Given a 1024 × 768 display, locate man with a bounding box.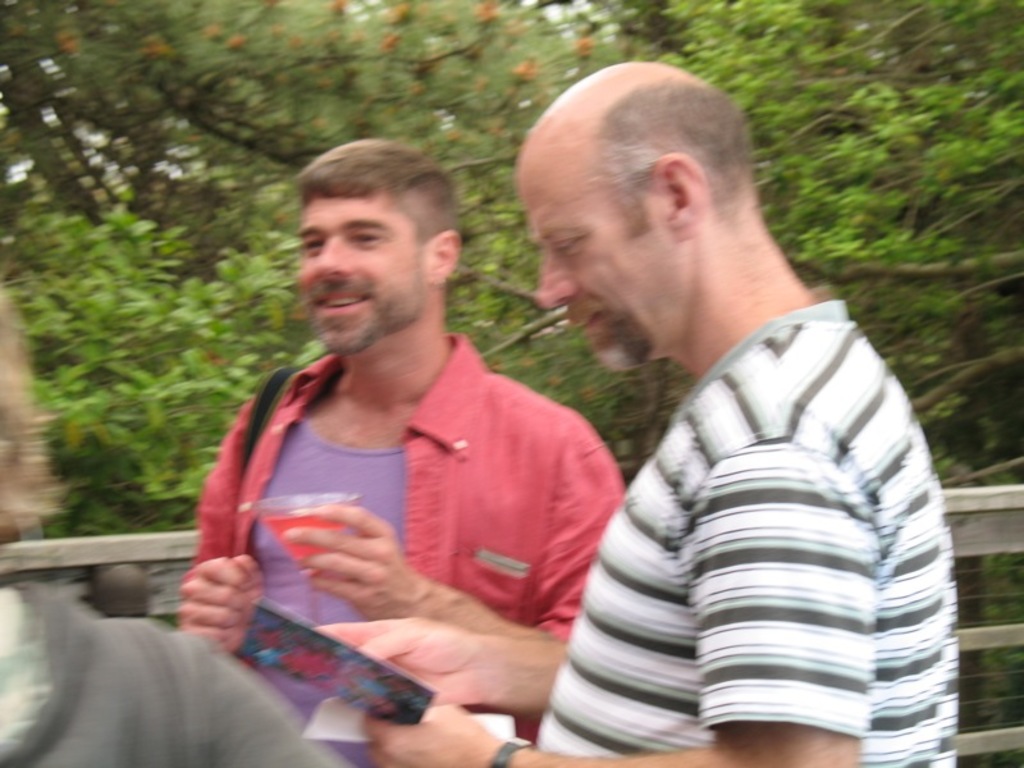
Located: 314,59,956,767.
